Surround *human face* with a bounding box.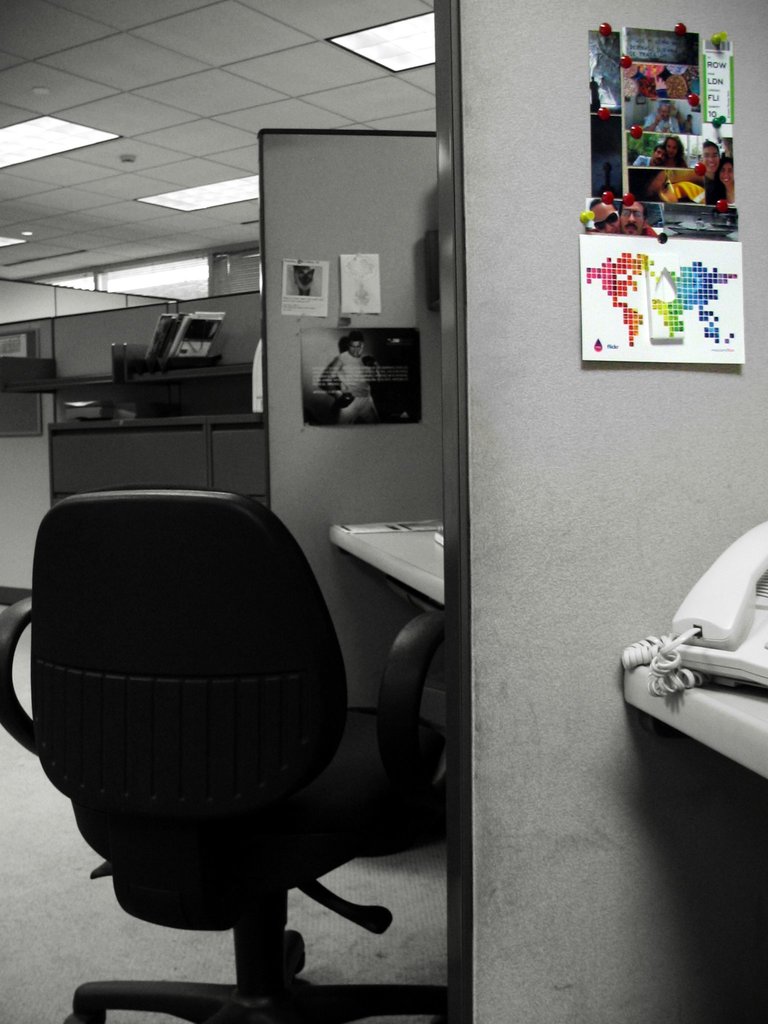
pyautogui.locateOnScreen(652, 148, 660, 165).
